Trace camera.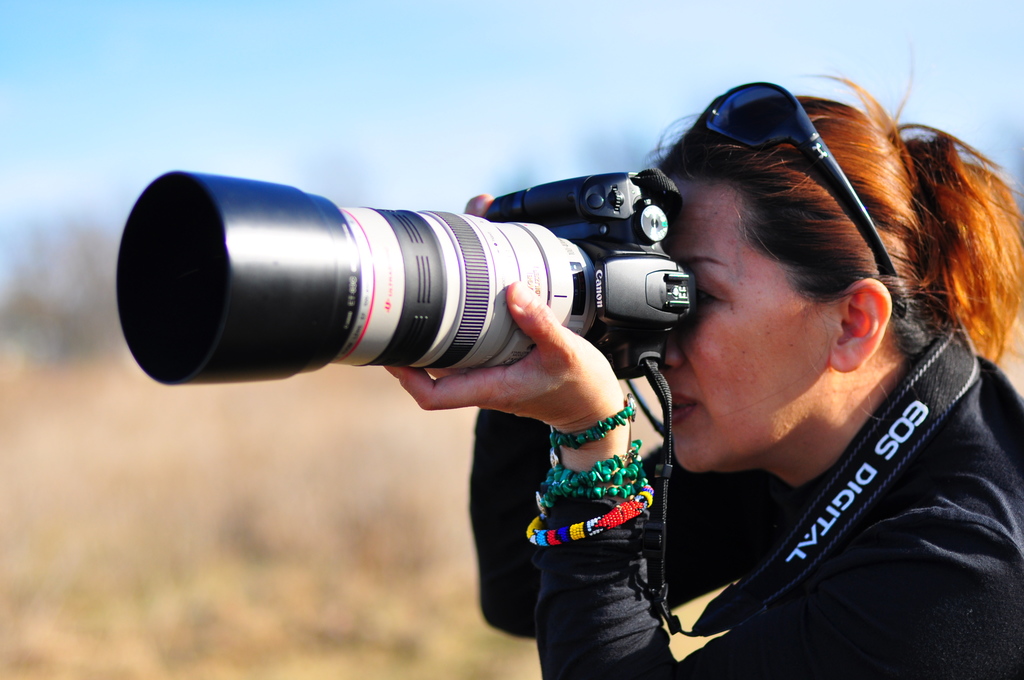
Traced to [111, 170, 691, 385].
